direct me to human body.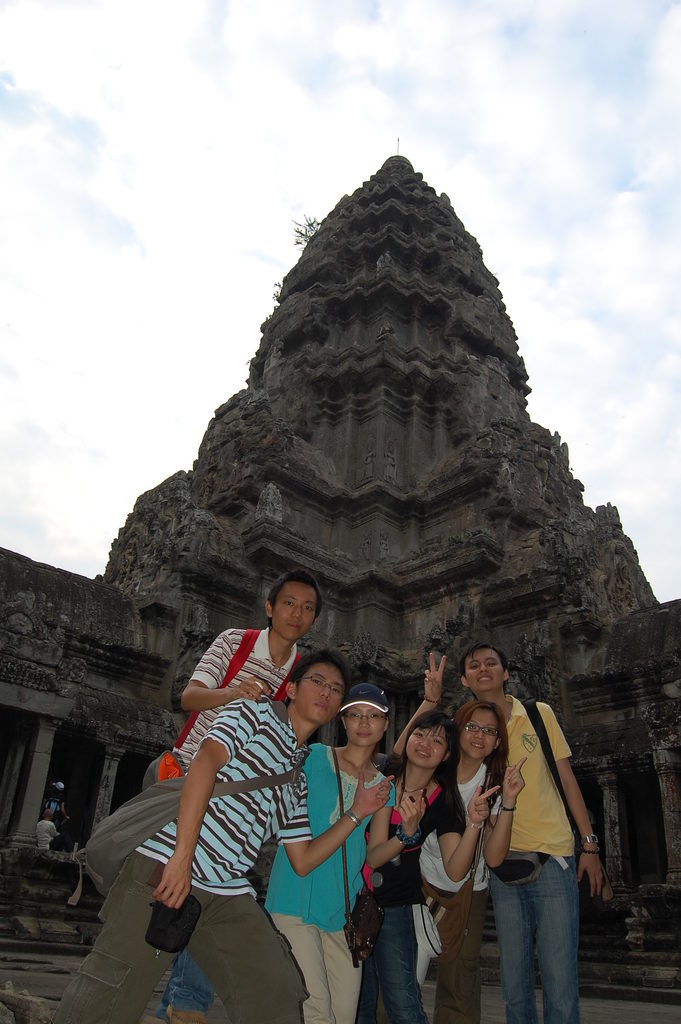
Direction: left=47, top=641, right=405, bottom=1023.
